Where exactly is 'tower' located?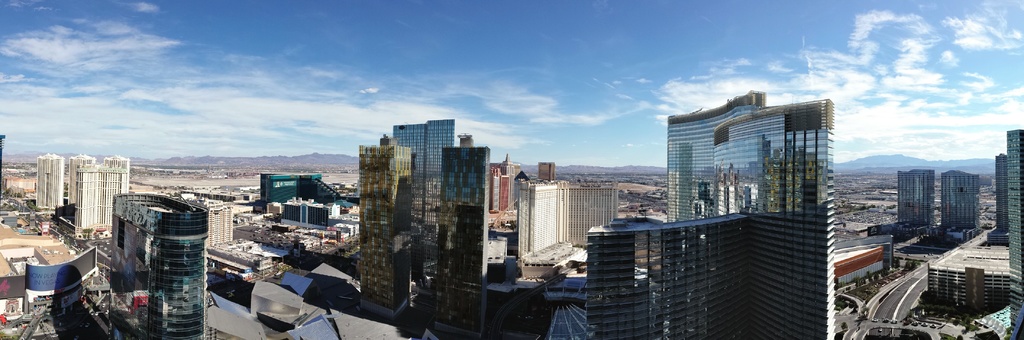
Its bounding box is 361 132 413 314.
